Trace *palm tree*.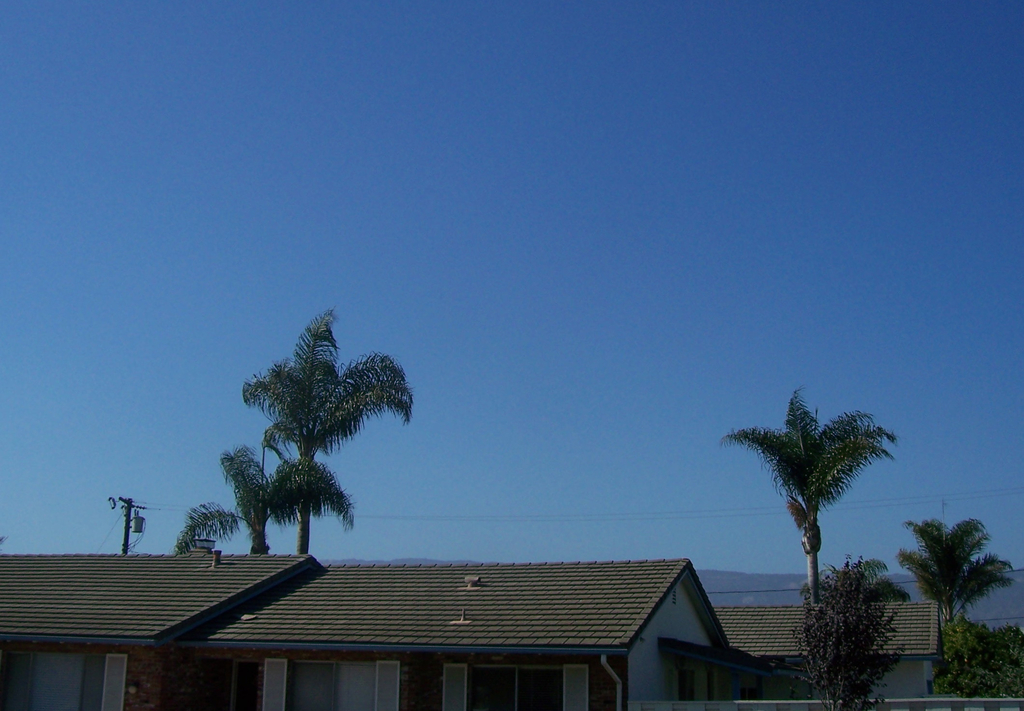
Traced to x1=914 y1=516 x2=999 y2=657.
